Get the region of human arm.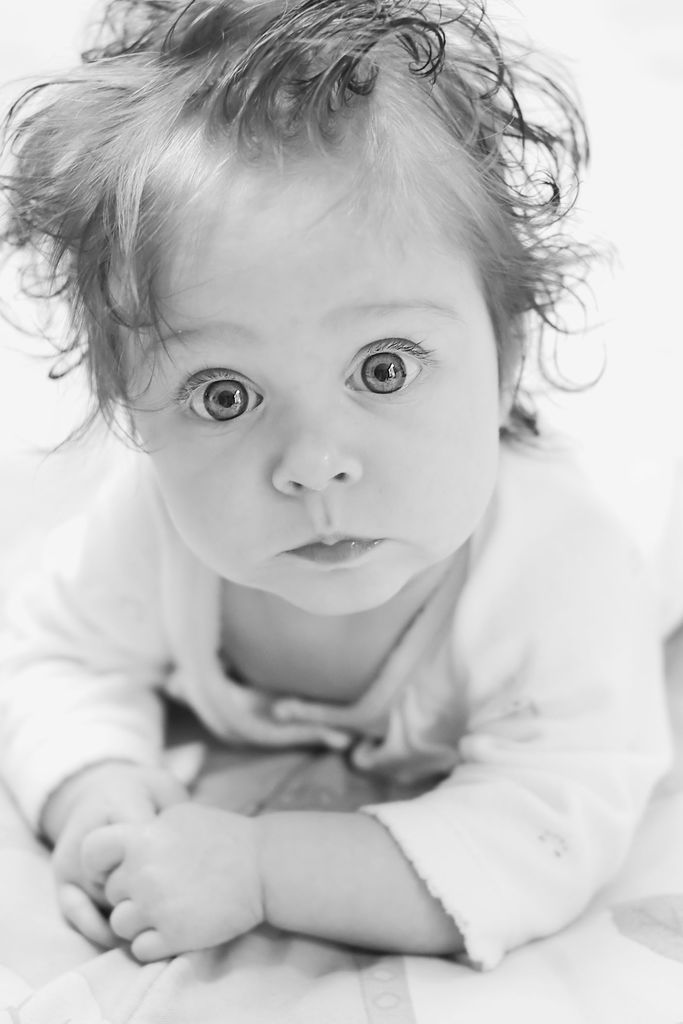
<box>81,525,677,963</box>.
